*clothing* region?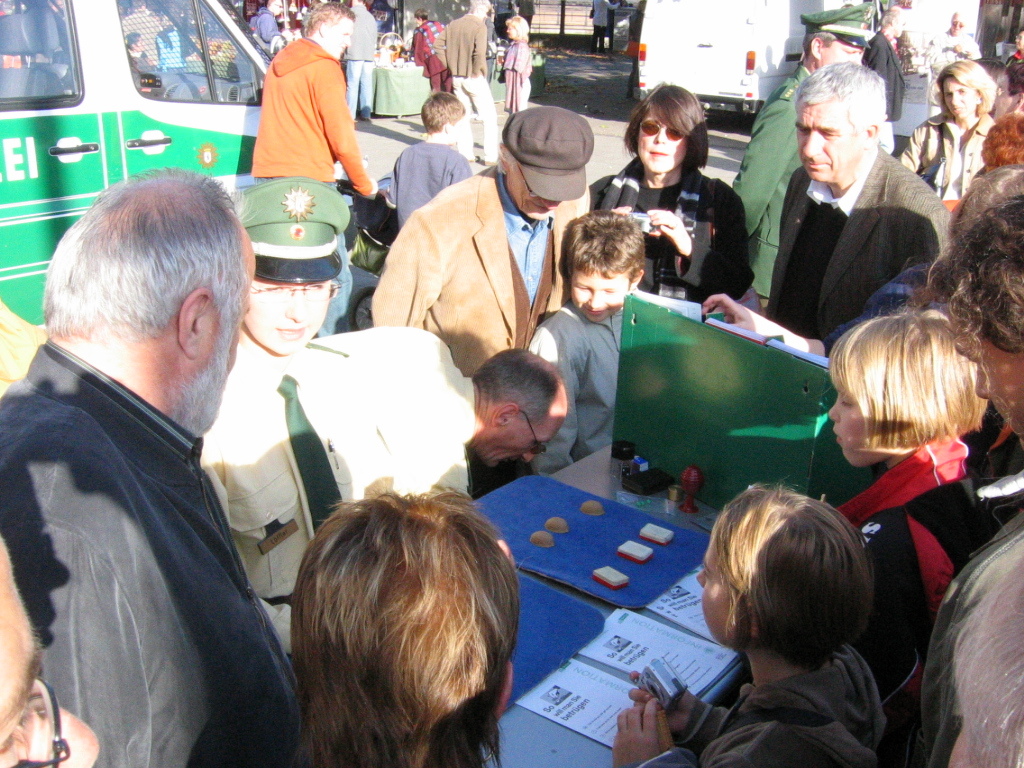
region(341, 7, 379, 115)
